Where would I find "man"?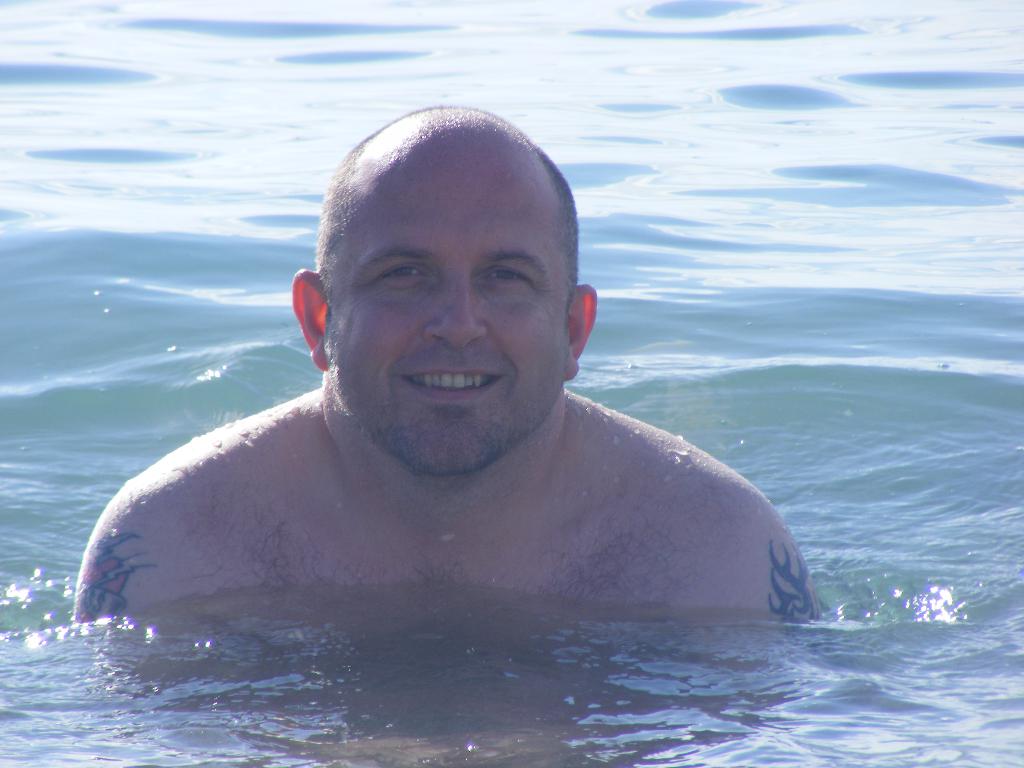
At select_region(85, 87, 832, 653).
